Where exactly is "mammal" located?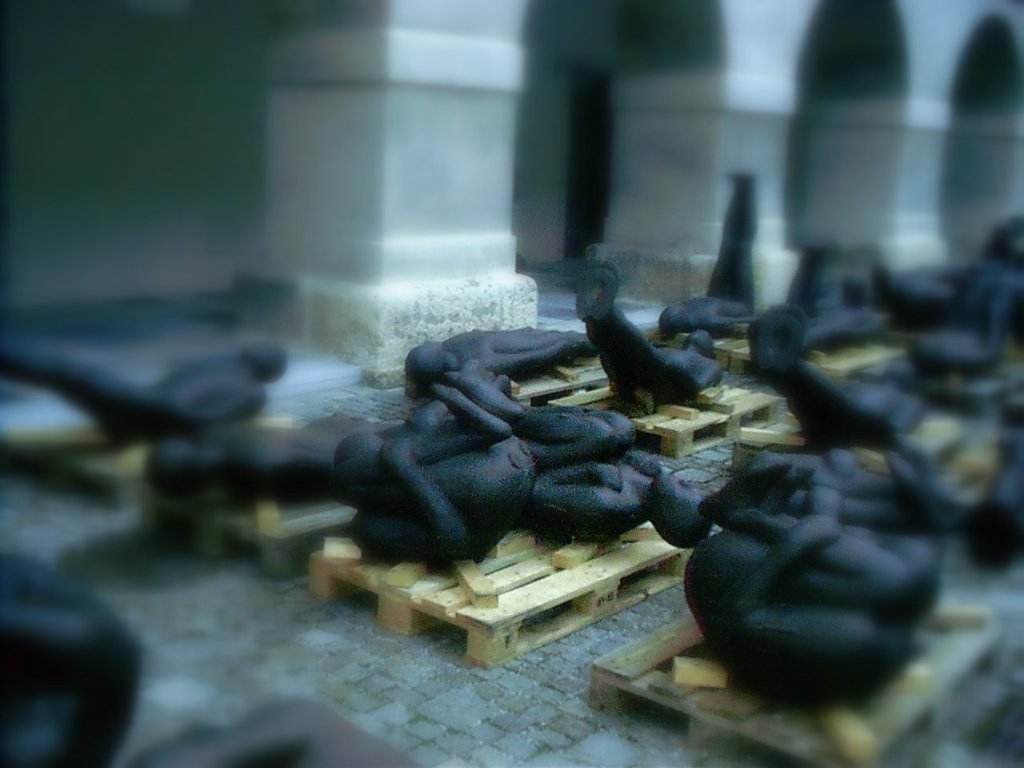
Its bounding box is BBox(656, 168, 766, 340).
